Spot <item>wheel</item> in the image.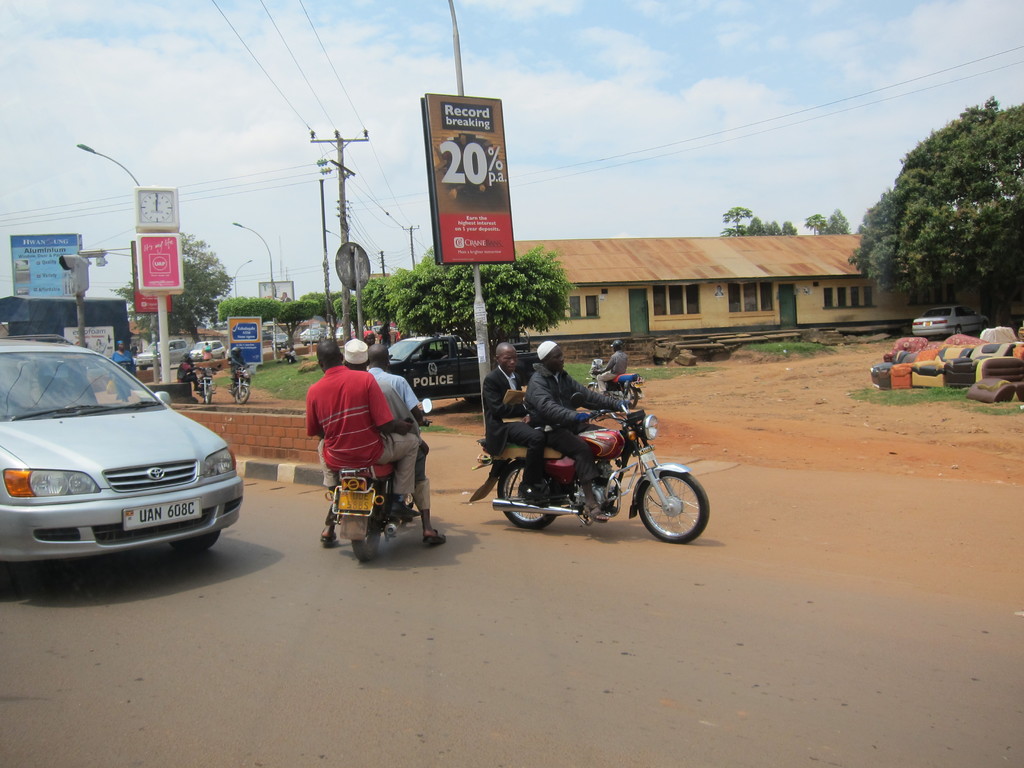
<item>wheel</item> found at {"x1": 234, "y1": 383, "x2": 254, "y2": 404}.
